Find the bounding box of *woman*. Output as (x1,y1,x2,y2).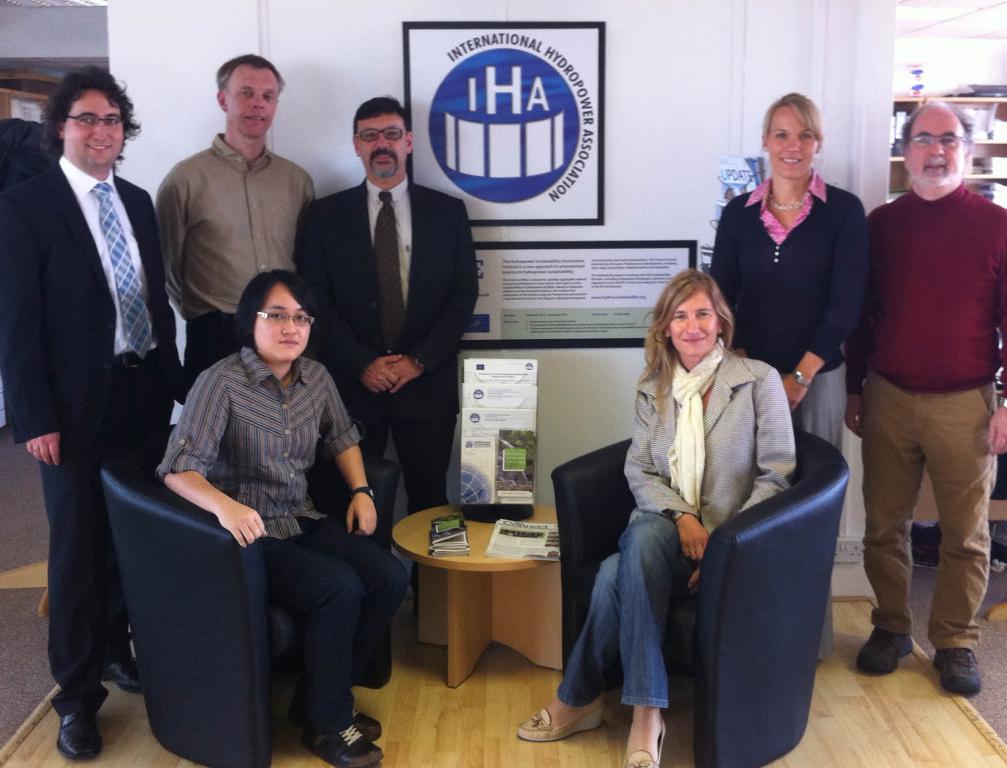
(710,91,869,667).
